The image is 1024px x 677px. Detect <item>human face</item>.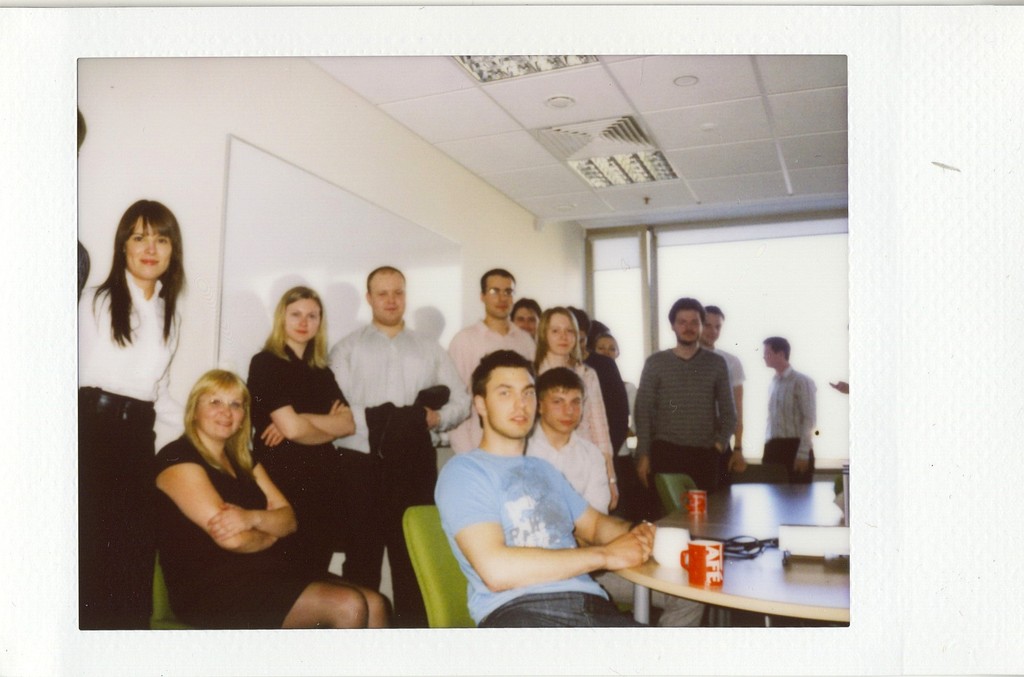
Detection: box=[545, 312, 577, 355].
